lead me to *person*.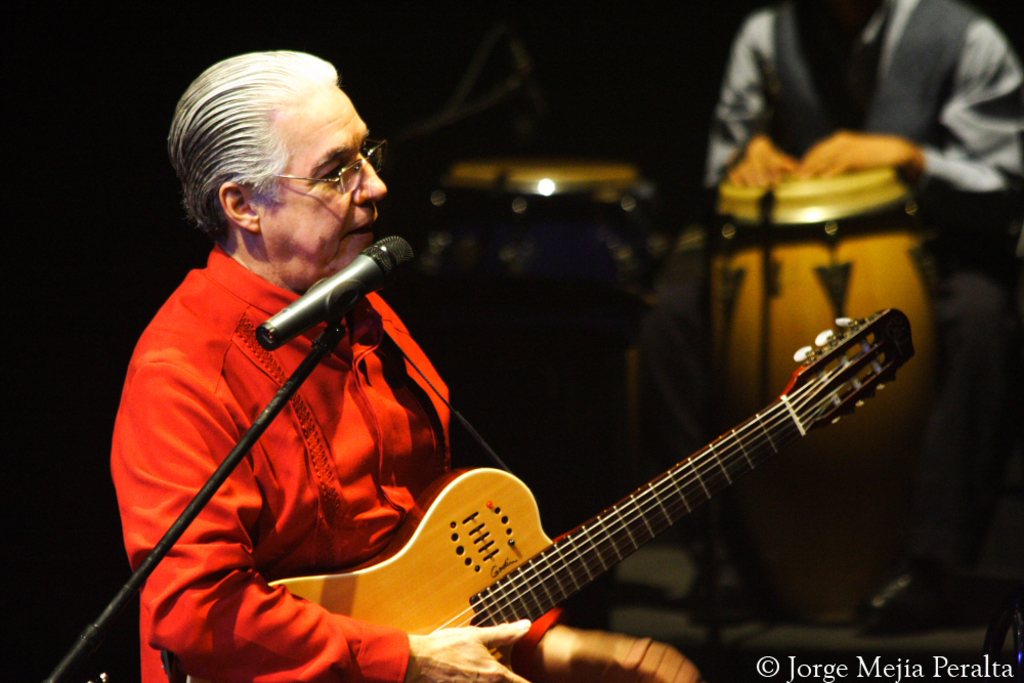
Lead to region(159, 73, 737, 681).
